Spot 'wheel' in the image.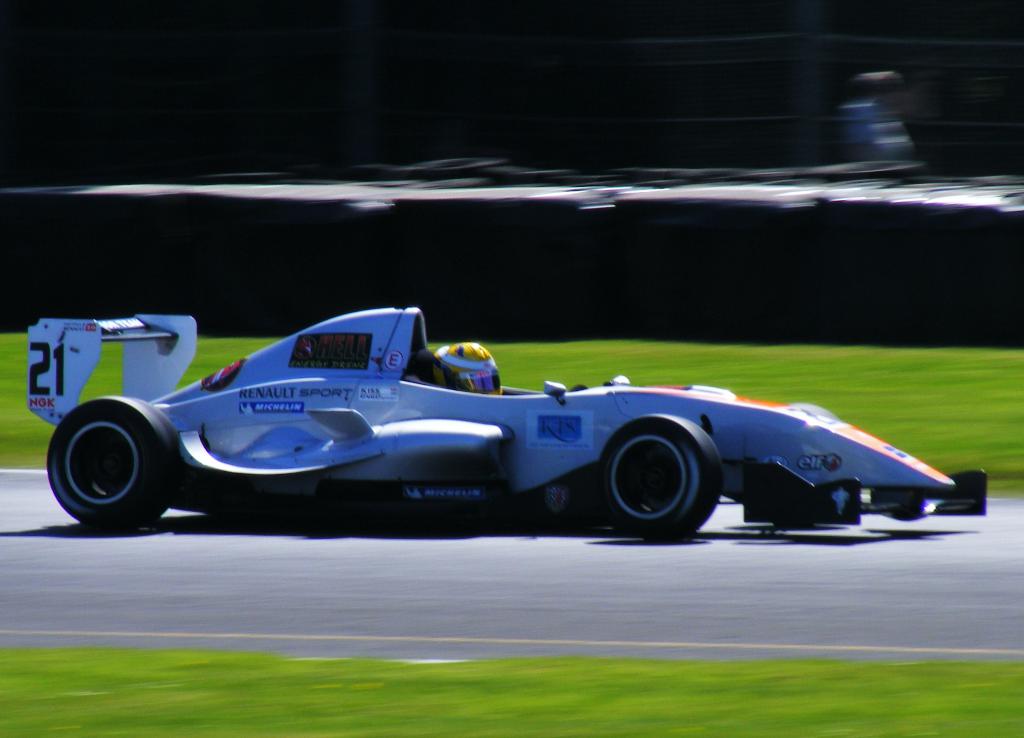
'wheel' found at 594,413,733,549.
